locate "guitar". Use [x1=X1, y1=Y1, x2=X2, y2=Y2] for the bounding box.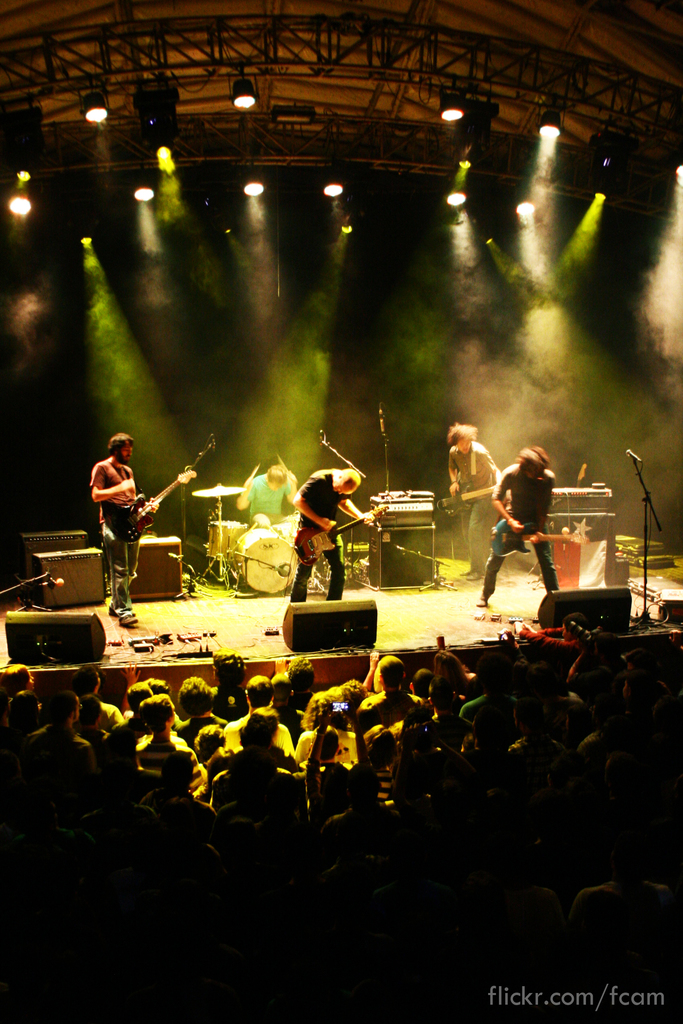
[x1=104, y1=468, x2=199, y2=545].
